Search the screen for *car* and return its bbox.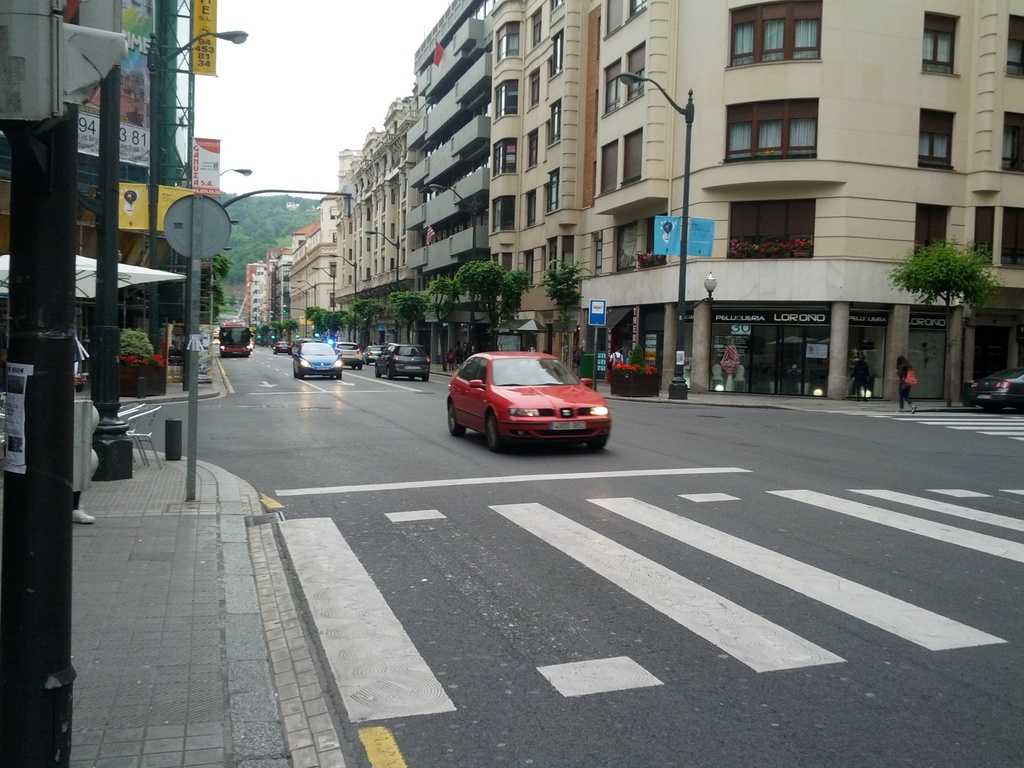
Found: BBox(968, 367, 1023, 415).
